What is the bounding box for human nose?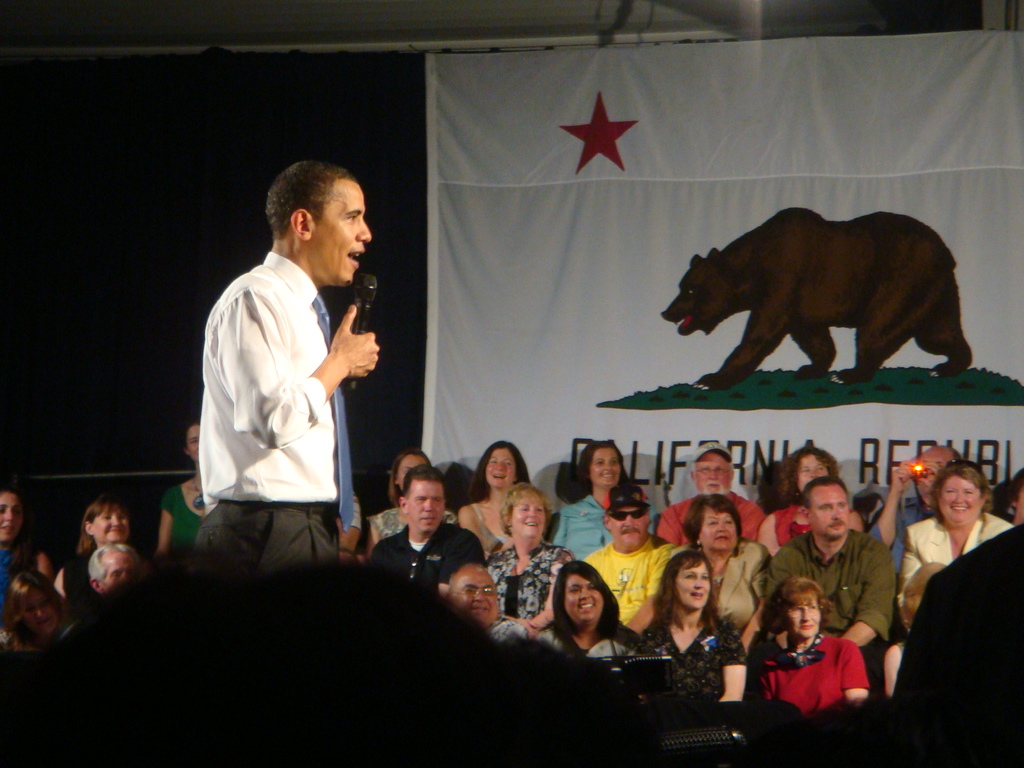
locate(108, 519, 116, 528).
